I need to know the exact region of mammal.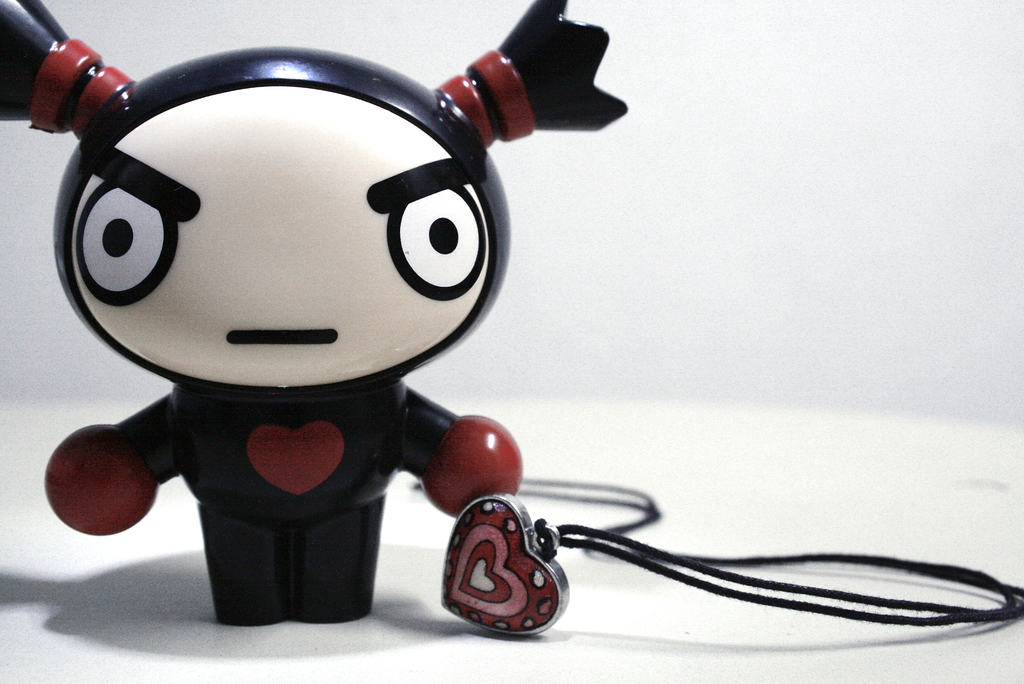
Region: 0:0:627:627.
